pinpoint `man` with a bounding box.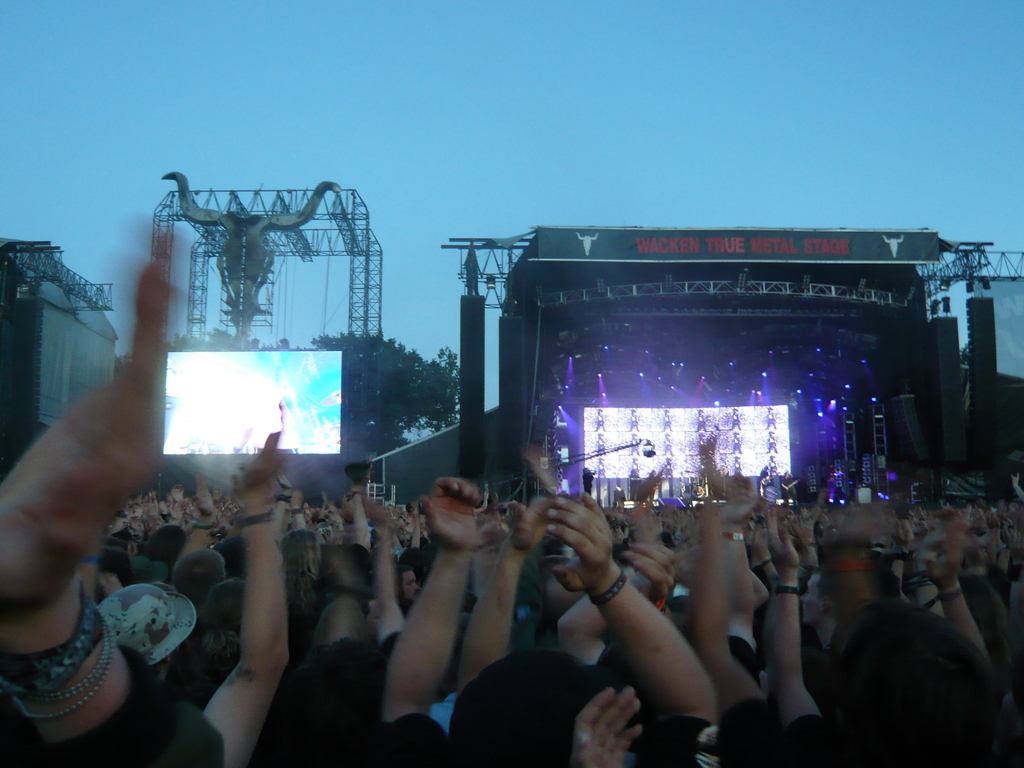
(402, 567, 421, 602).
